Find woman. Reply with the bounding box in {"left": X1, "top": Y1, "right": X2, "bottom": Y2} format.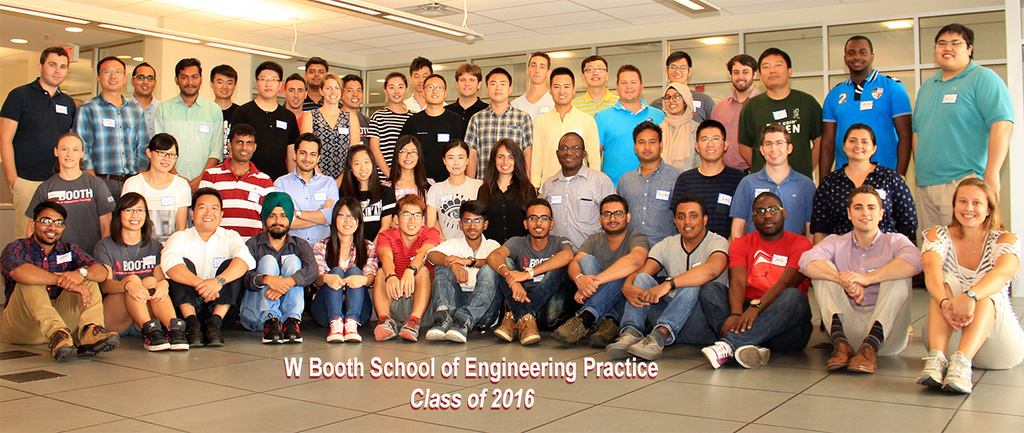
{"left": 645, "top": 76, "right": 710, "bottom": 170}.
